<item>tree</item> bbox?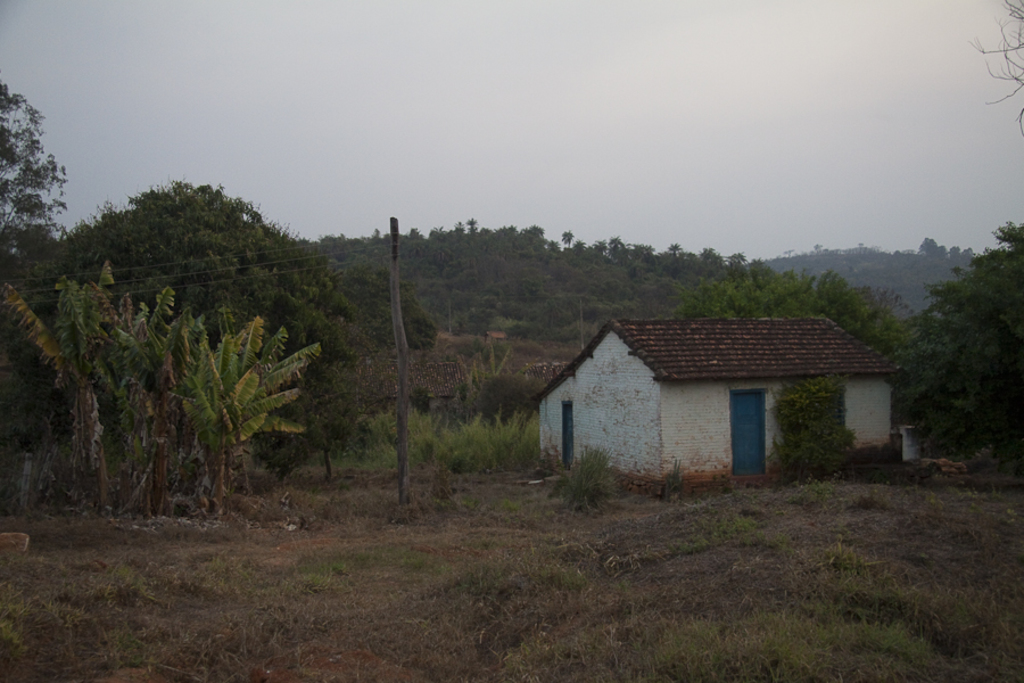
bbox=[0, 261, 322, 527]
